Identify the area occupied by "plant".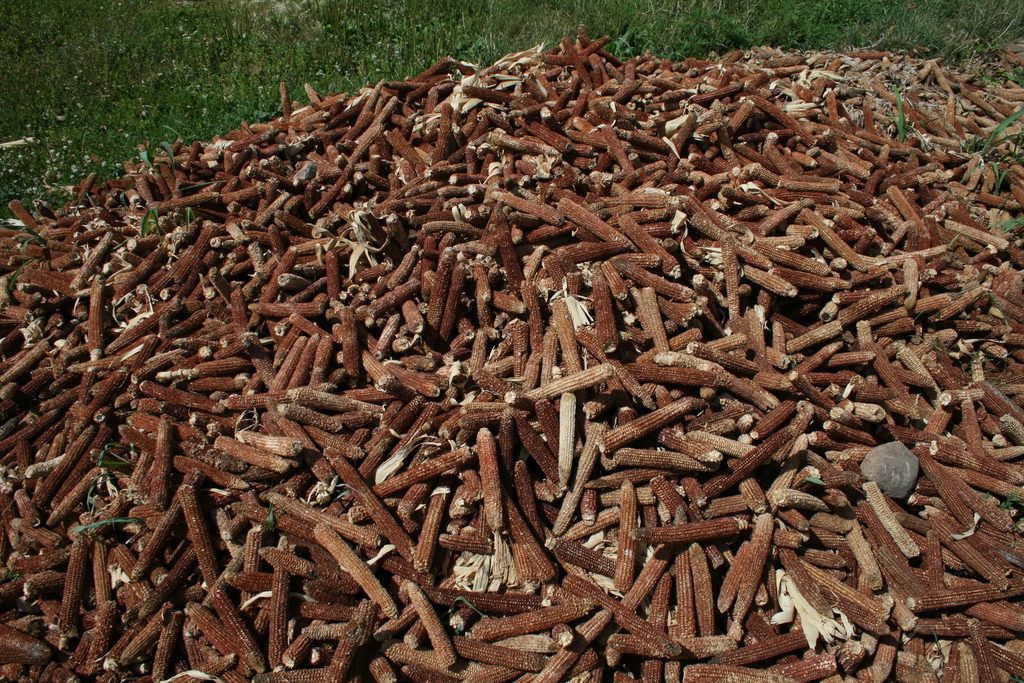
Area: select_region(954, 110, 1023, 186).
